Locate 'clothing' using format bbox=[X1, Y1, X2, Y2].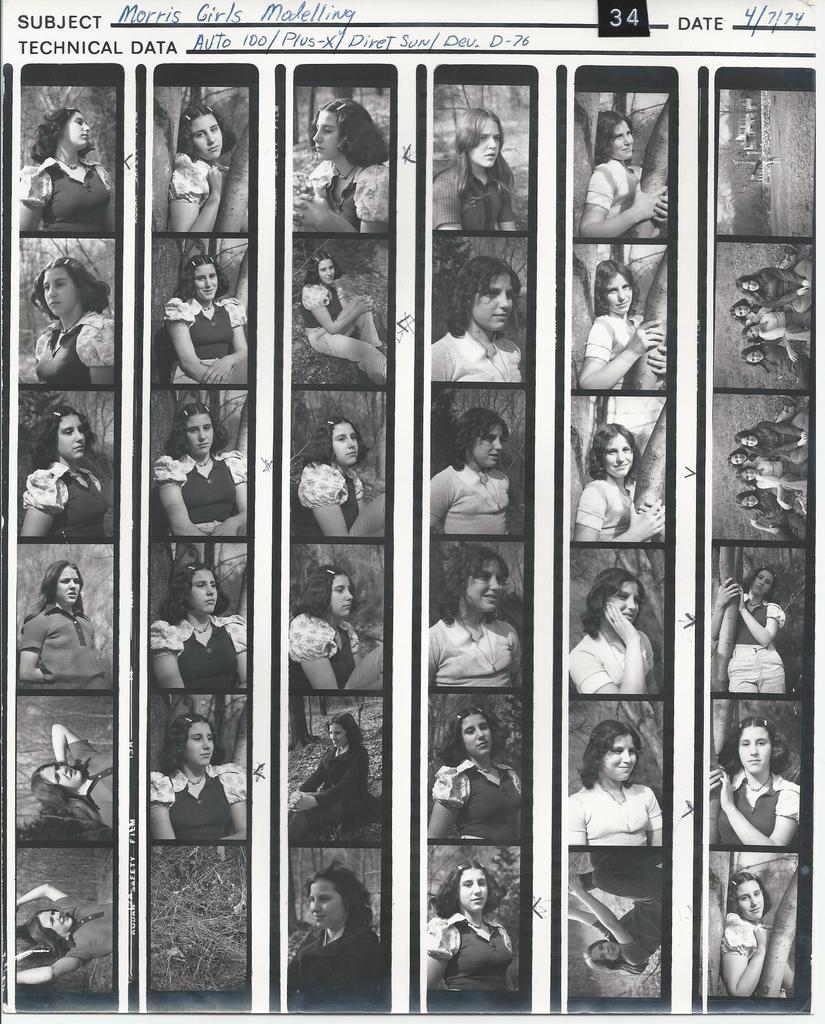
bbox=[723, 912, 794, 998].
